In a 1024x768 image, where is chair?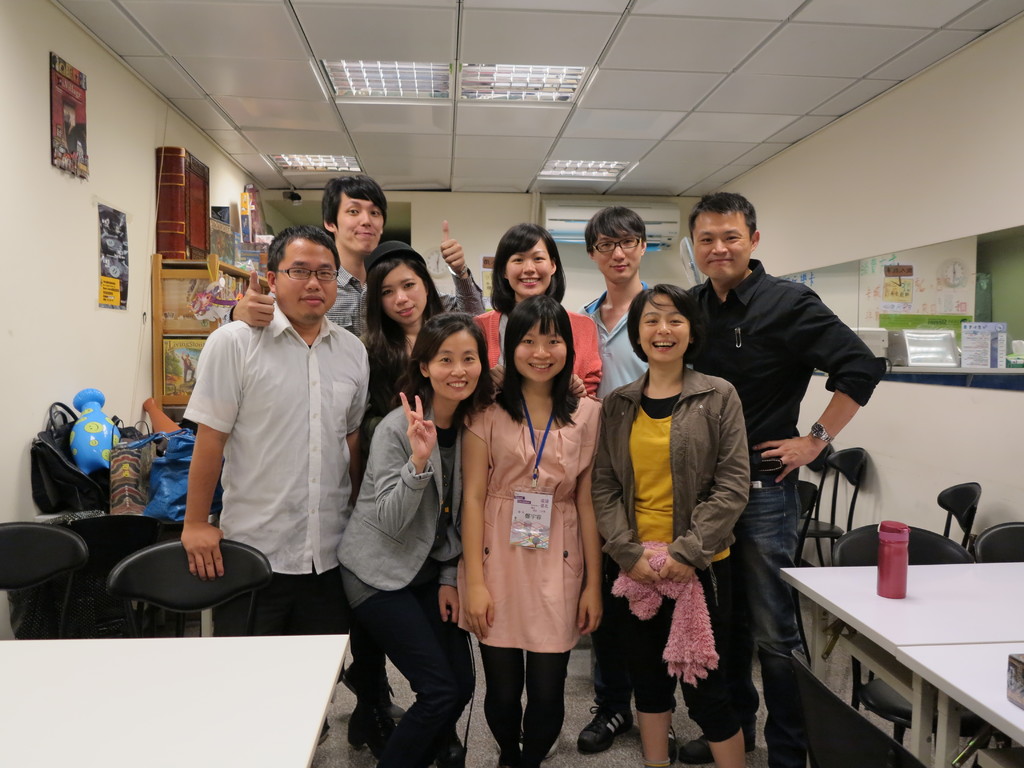
<box>0,518,103,639</box>.
